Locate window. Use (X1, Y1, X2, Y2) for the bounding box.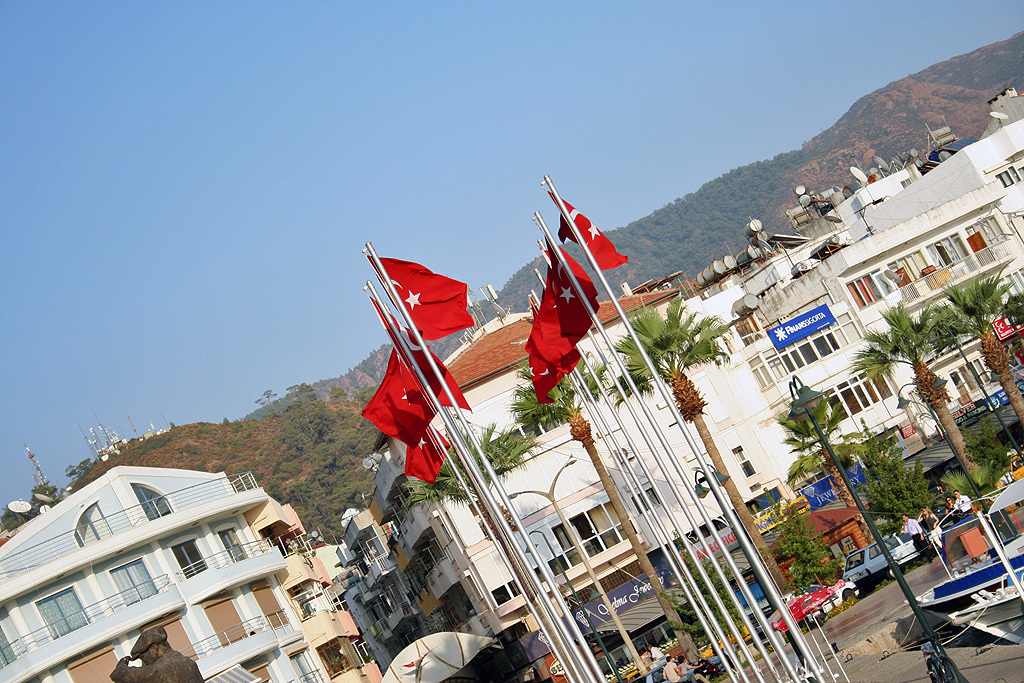
(930, 234, 962, 271).
